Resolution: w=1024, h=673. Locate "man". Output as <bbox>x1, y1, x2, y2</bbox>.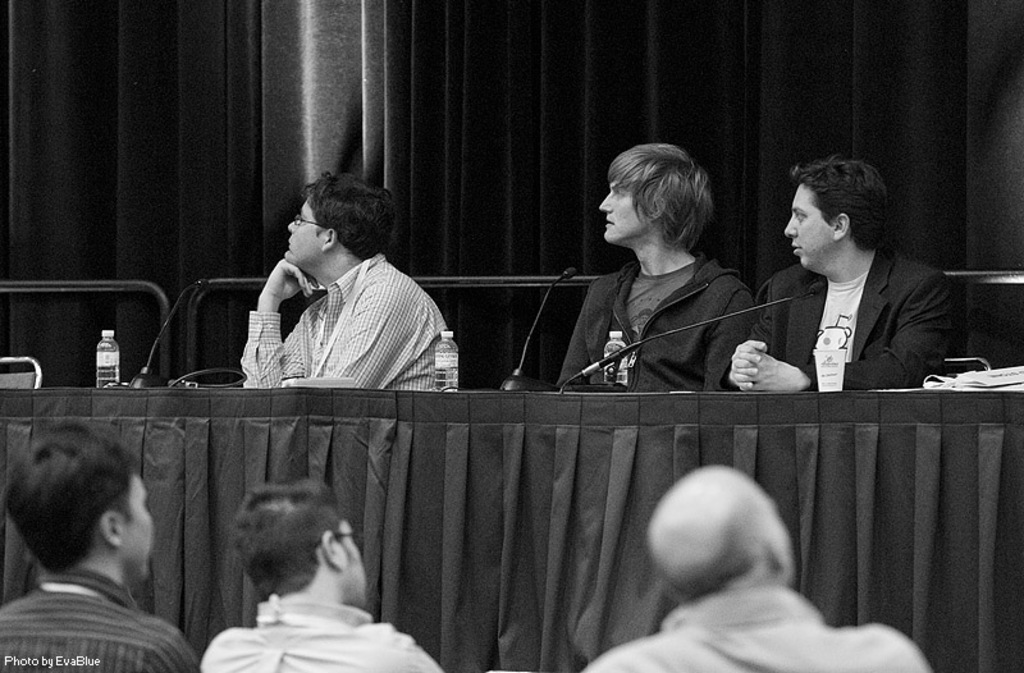
<bbox>200, 477, 442, 672</bbox>.
